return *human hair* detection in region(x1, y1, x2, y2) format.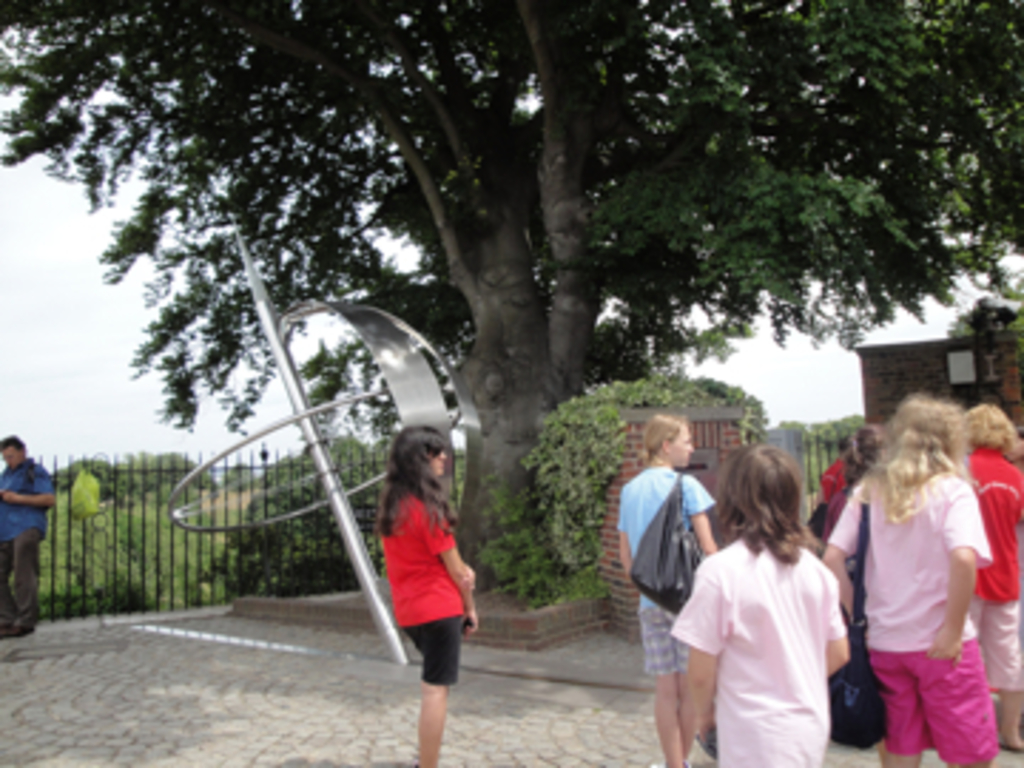
region(731, 461, 825, 583).
